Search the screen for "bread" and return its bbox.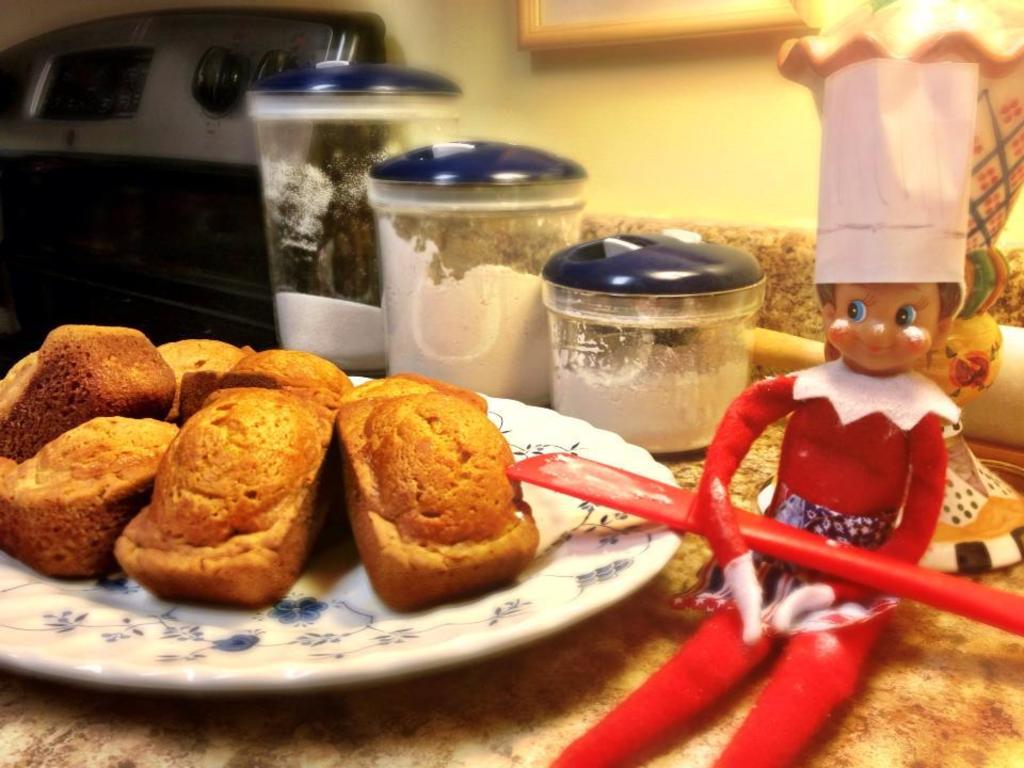
Found: [x1=335, y1=394, x2=537, y2=609].
